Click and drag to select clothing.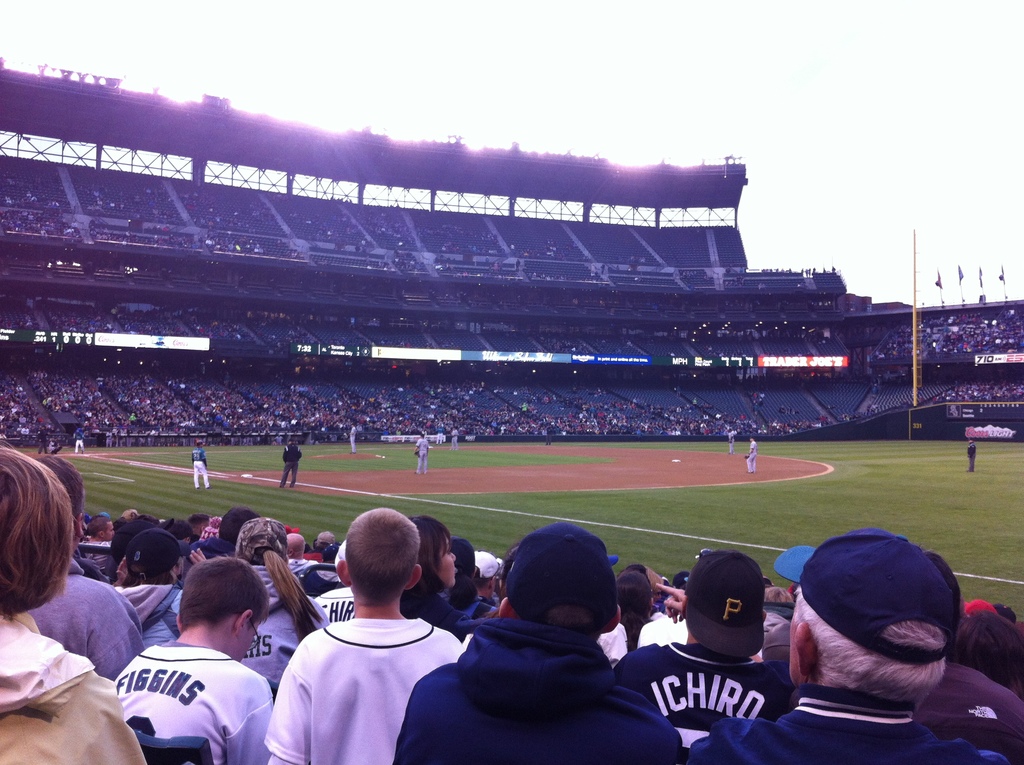
Selection: box(0, 609, 147, 764).
